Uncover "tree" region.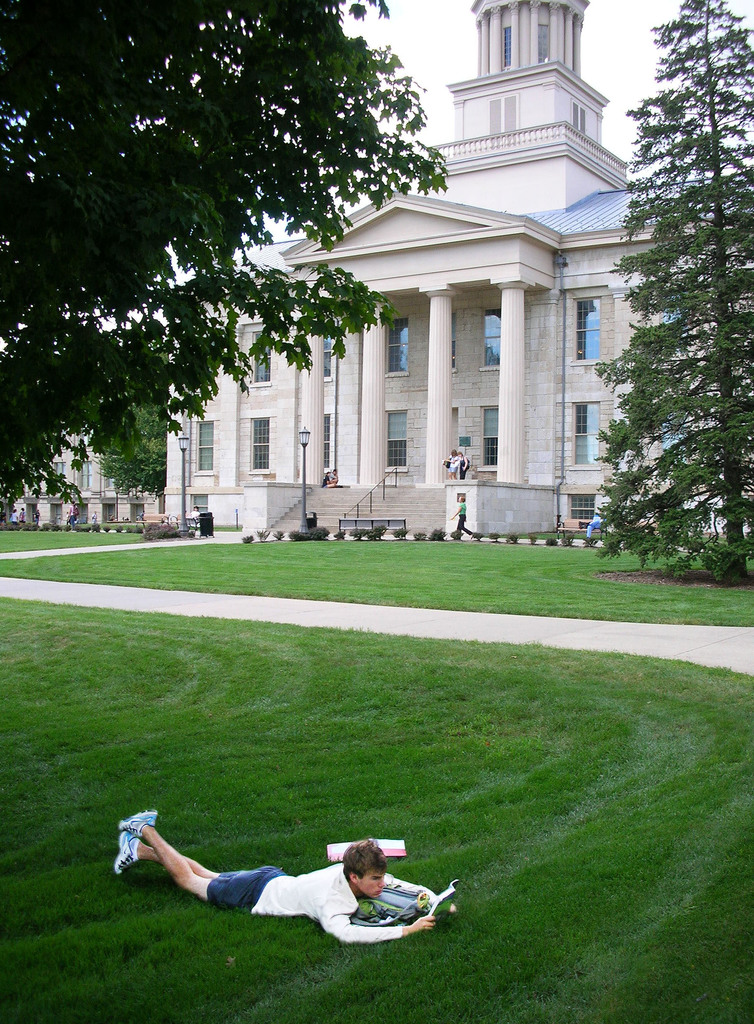
Uncovered: box(575, 10, 742, 594).
